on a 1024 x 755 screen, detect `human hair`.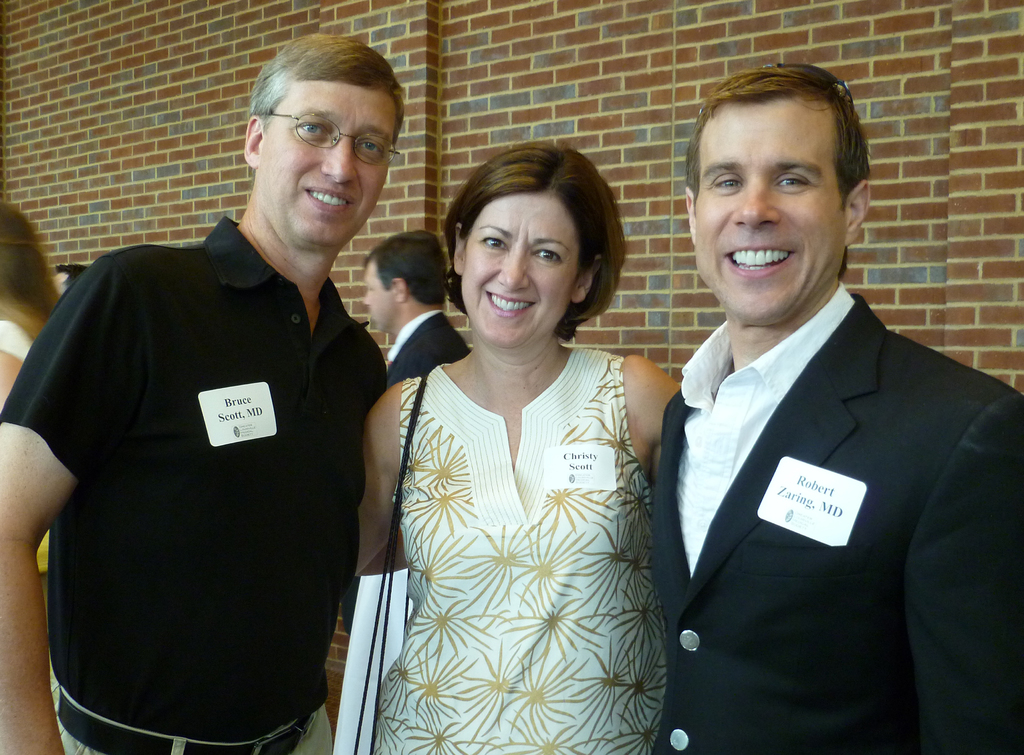
{"x1": 445, "y1": 127, "x2": 616, "y2": 358}.
